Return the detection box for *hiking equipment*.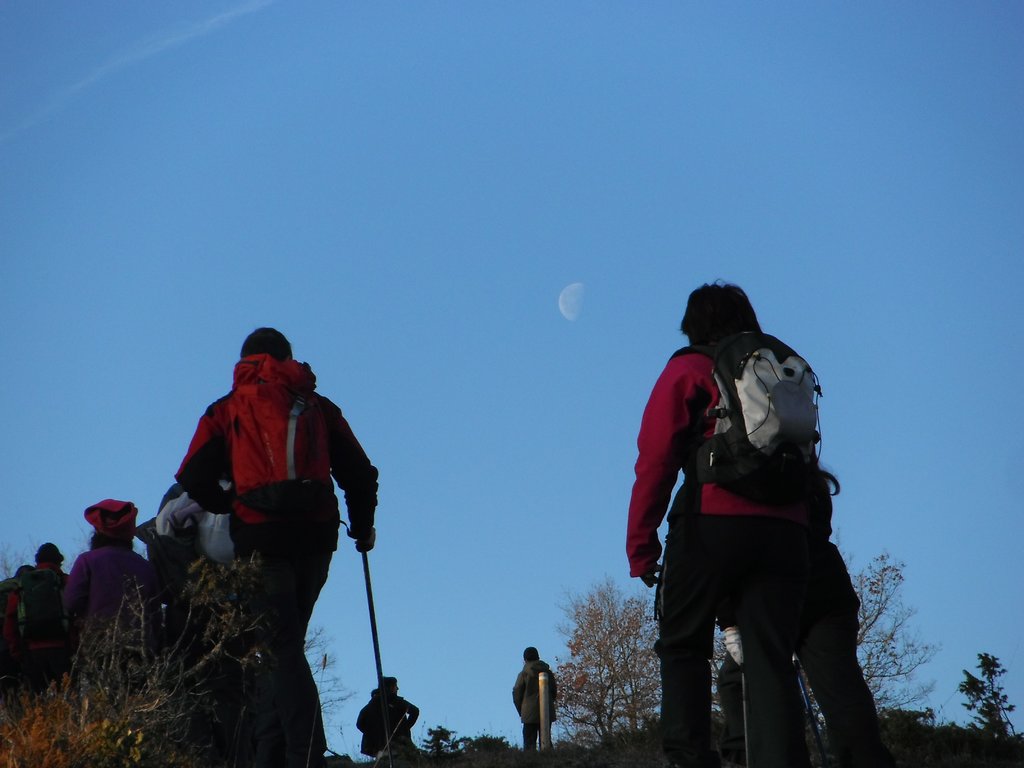
186:310:332:557.
